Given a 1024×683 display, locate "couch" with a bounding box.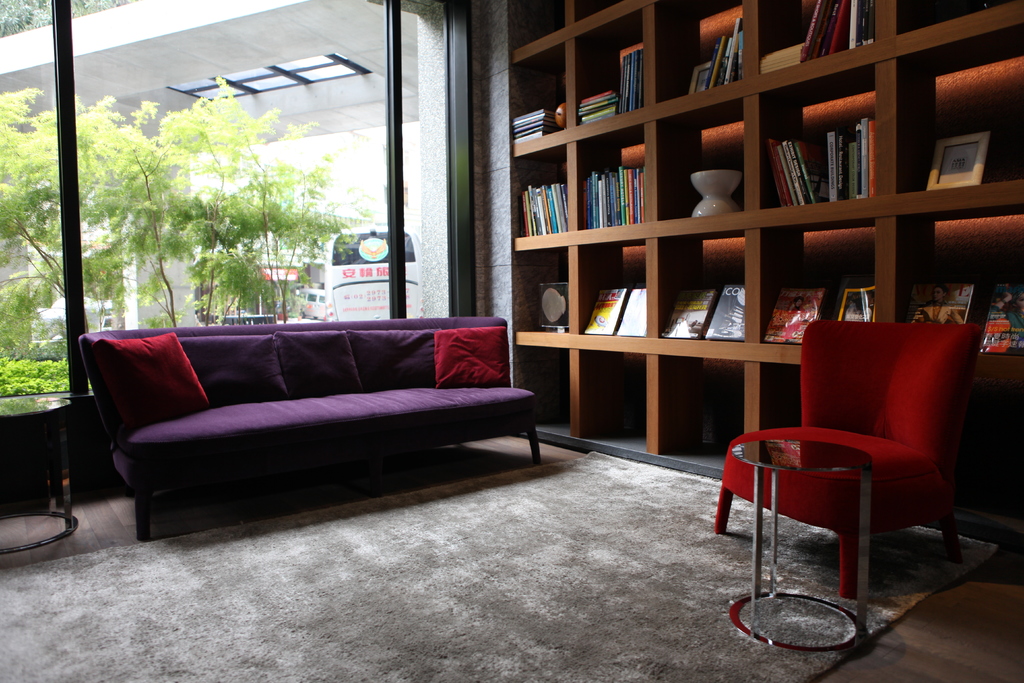
Located: left=75, top=326, right=540, bottom=541.
